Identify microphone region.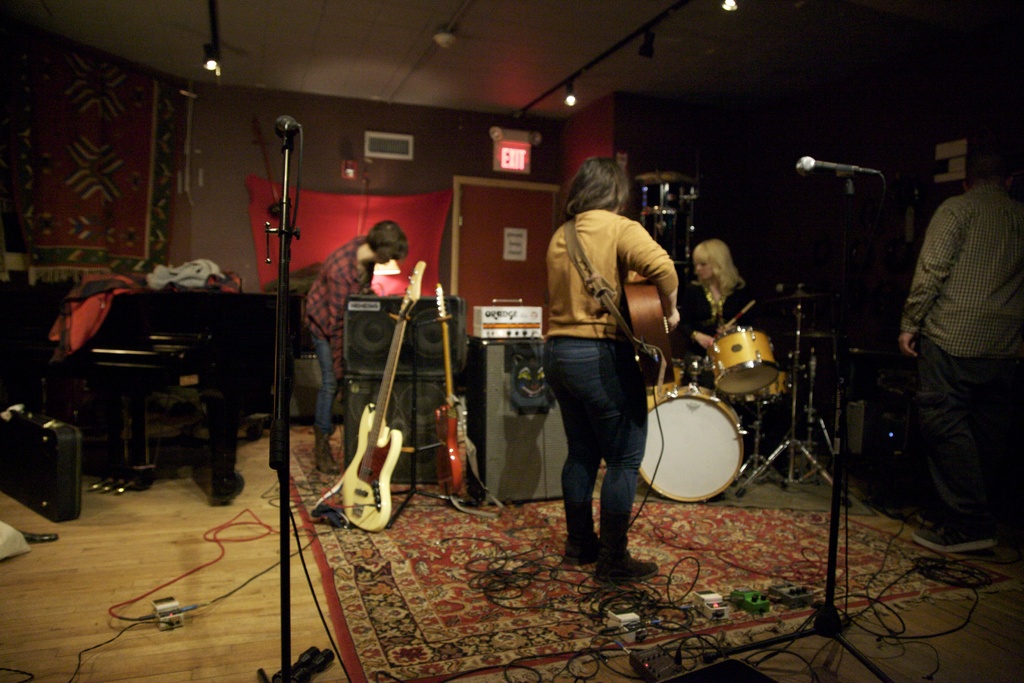
Region: Rect(273, 112, 300, 144).
